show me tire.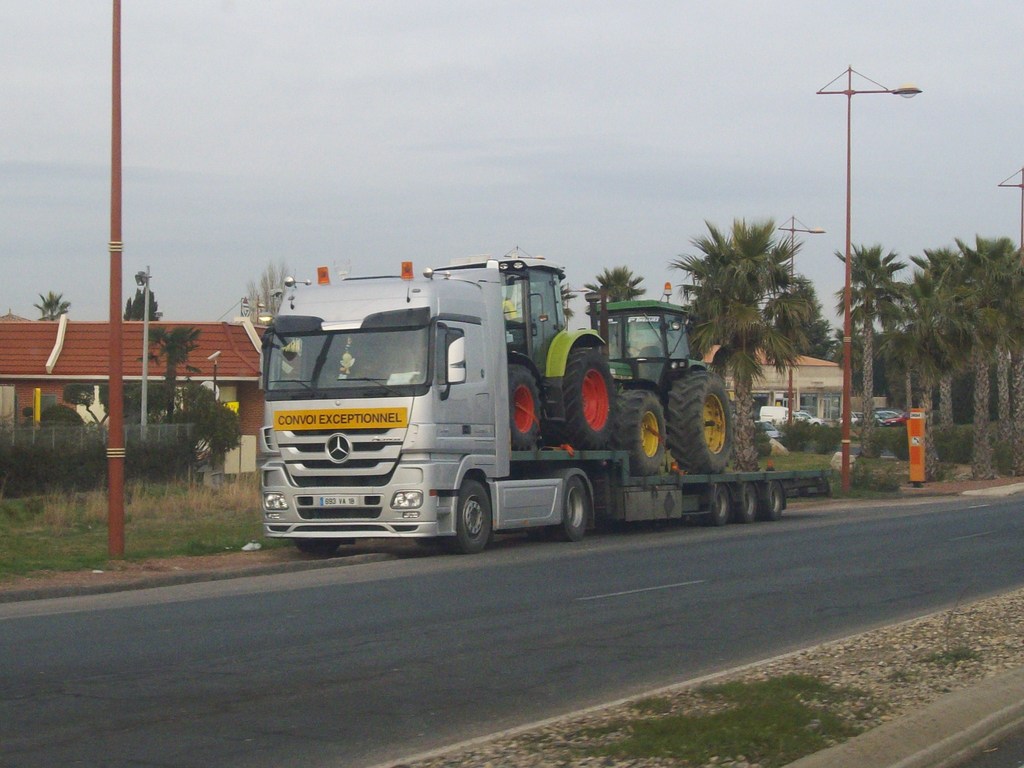
tire is here: 734:483:756:522.
